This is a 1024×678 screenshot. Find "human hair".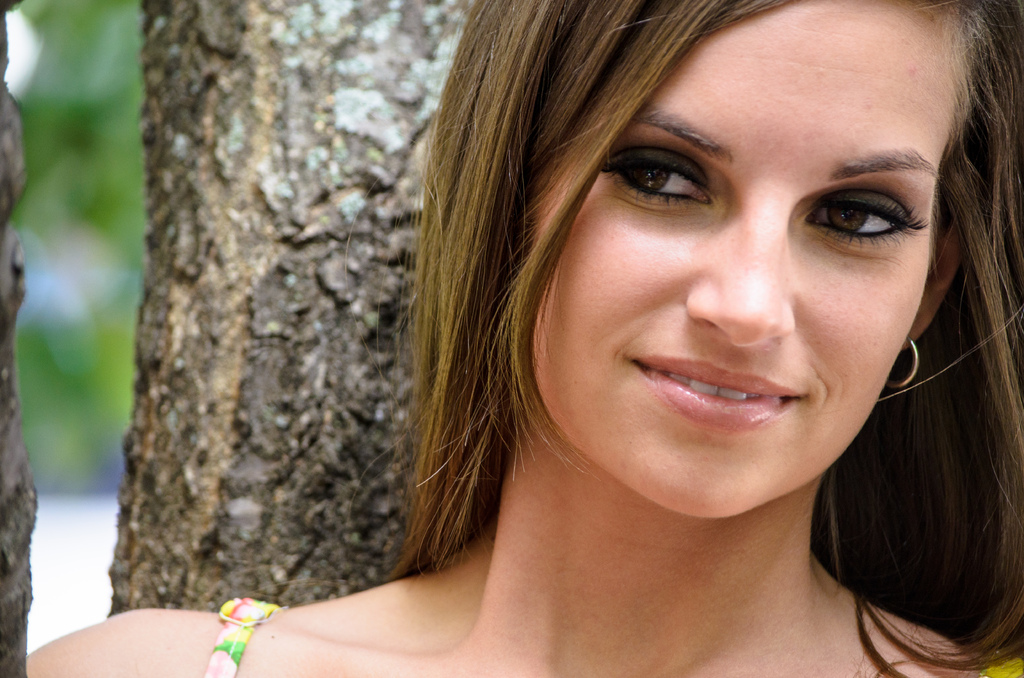
Bounding box: {"left": 369, "top": 0, "right": 1023, "bottom": 677}.
